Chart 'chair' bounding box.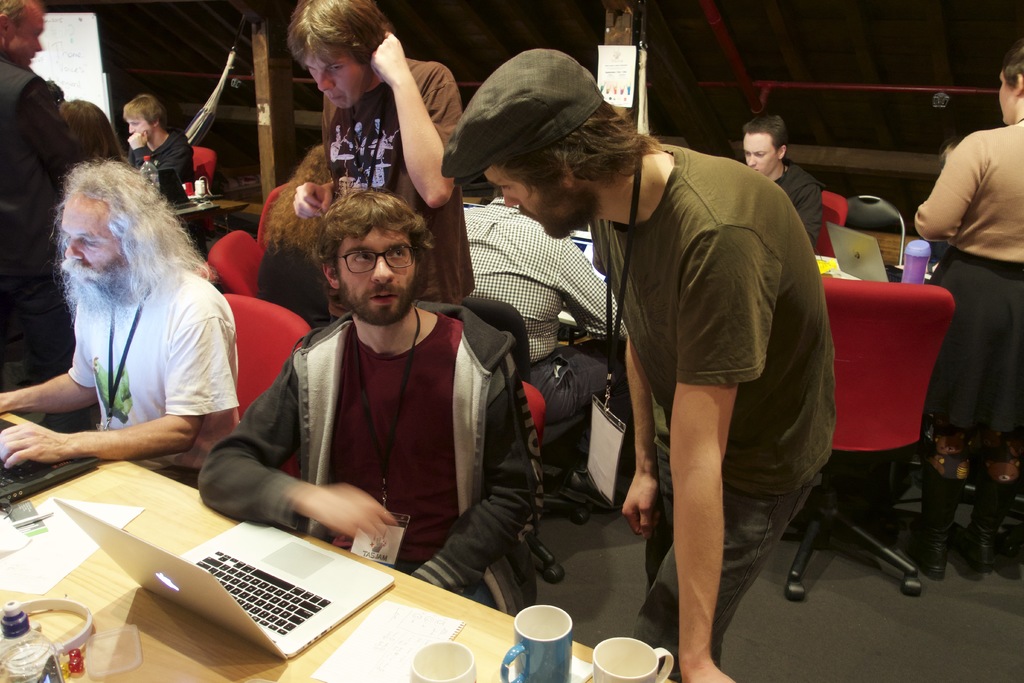
Charted: x1=521 y1=379 x2=545 y2=440.
